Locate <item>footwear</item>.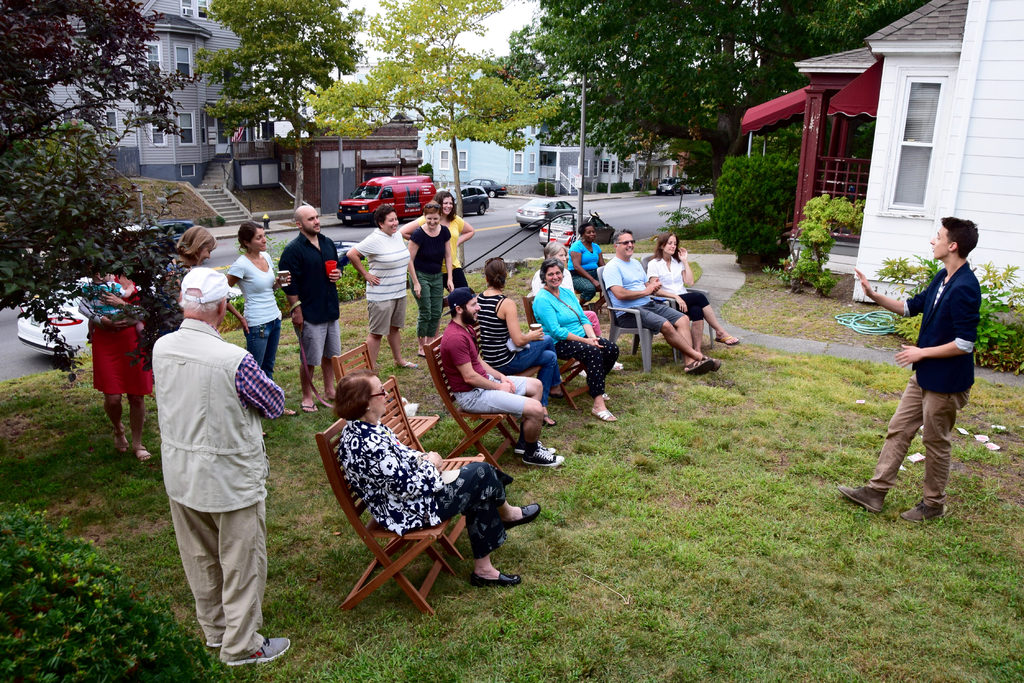
Bounding box: 470 570 523 585.
